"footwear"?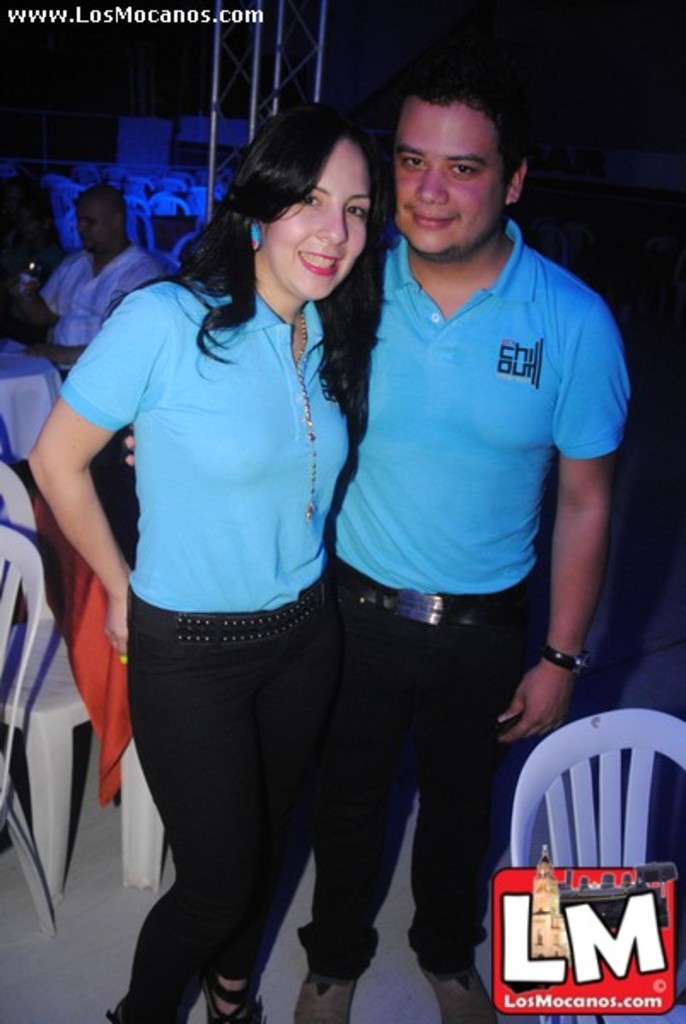
box=[420, 954, 498, 1022]
